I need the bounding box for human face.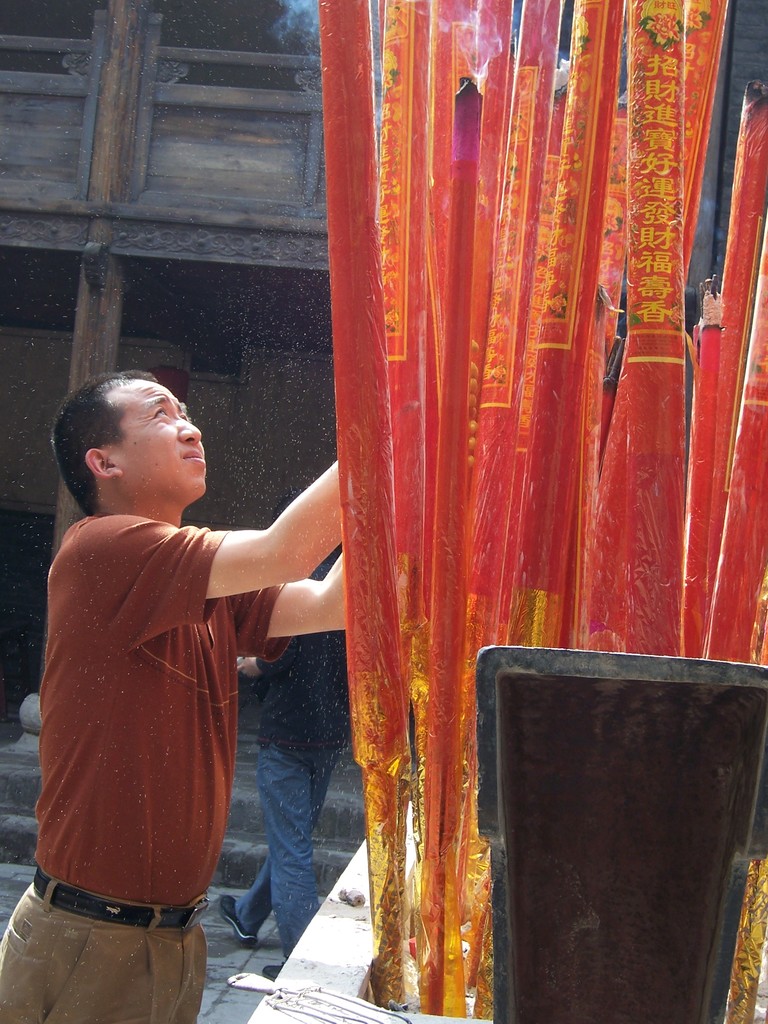
Here it is: (x1=114, y1=384, x2=208, y2=494).
